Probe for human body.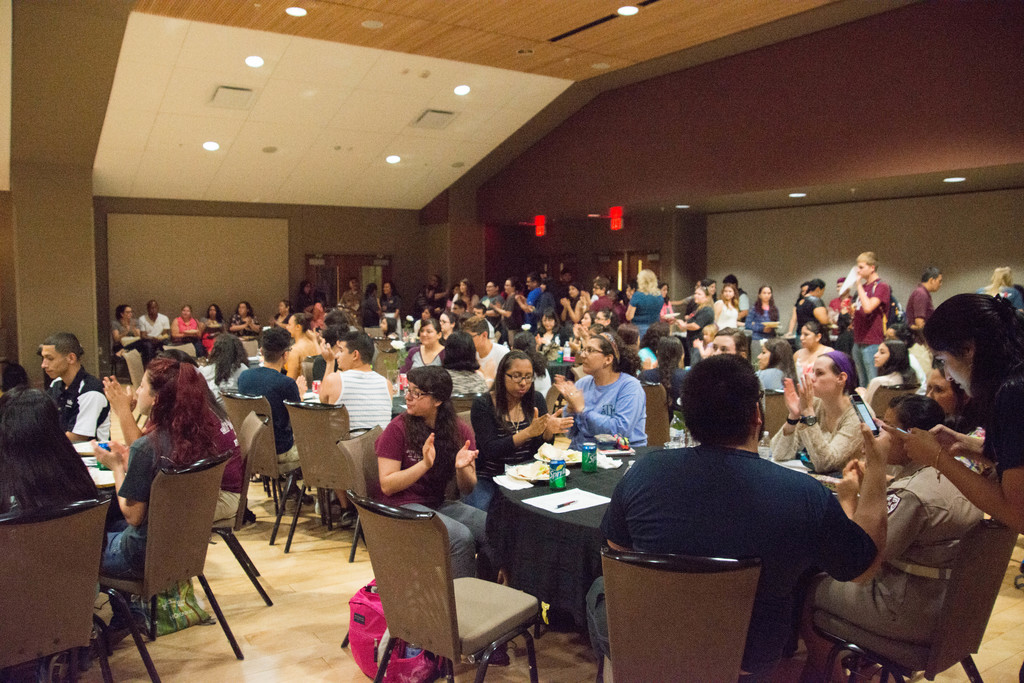
Probe result: 719,287,739,335.
